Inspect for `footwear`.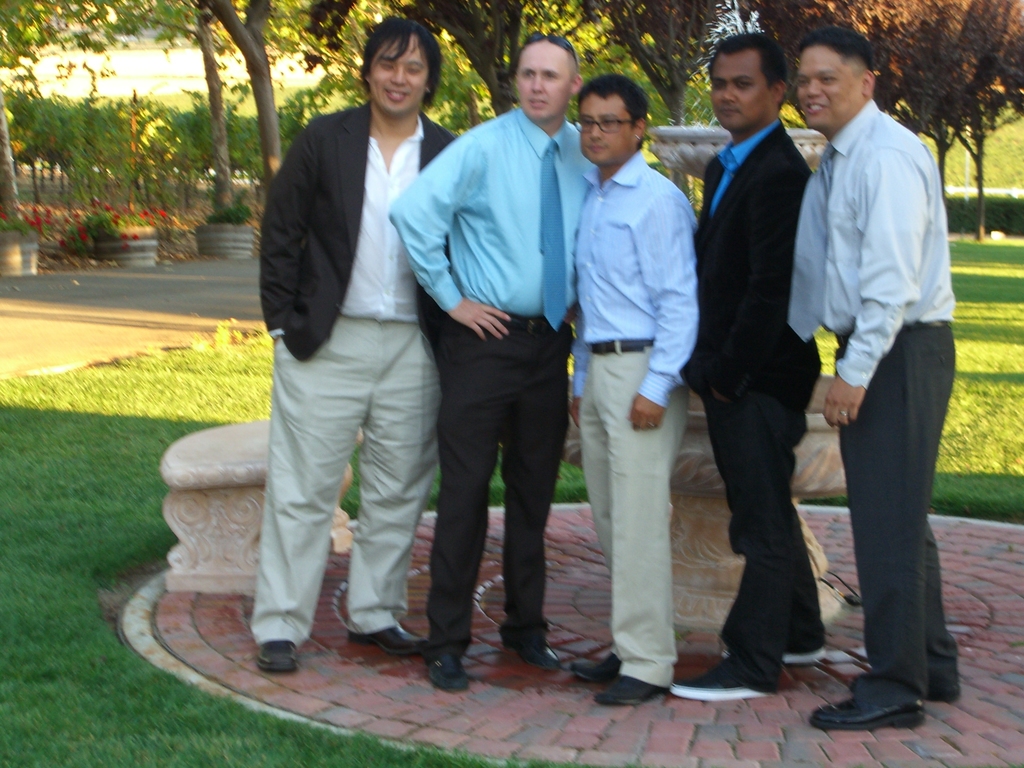
Inspection: {"left": 849, "top": 677, "right": 975, "bottom": 698}.
